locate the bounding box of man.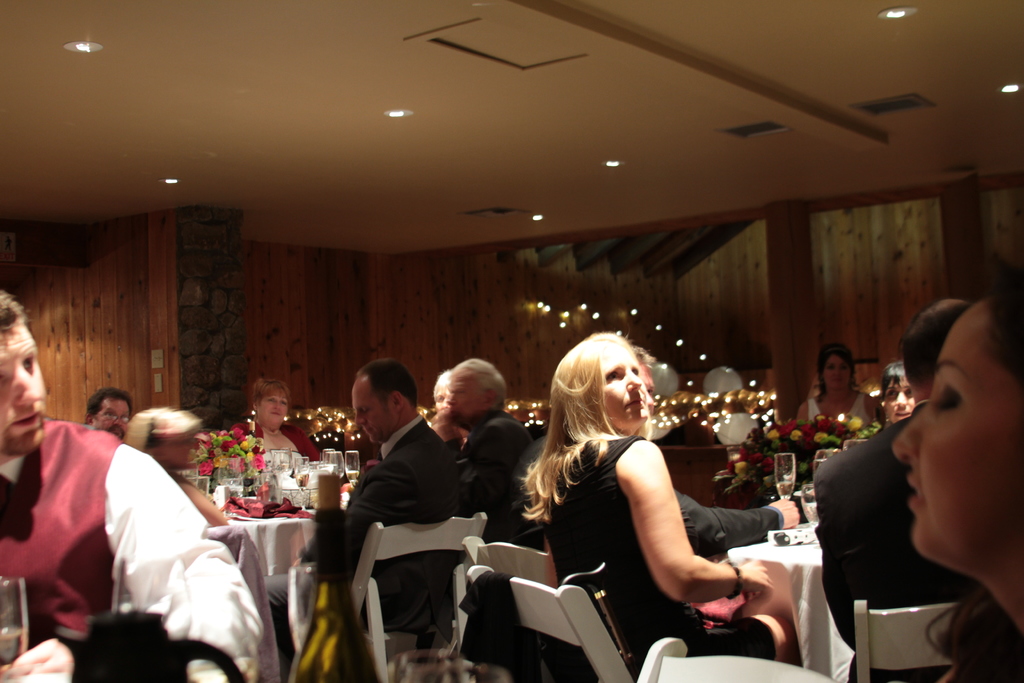
Bounding box: {"left": 431, "top": 361, "right": 459, "bottom": 416}.
